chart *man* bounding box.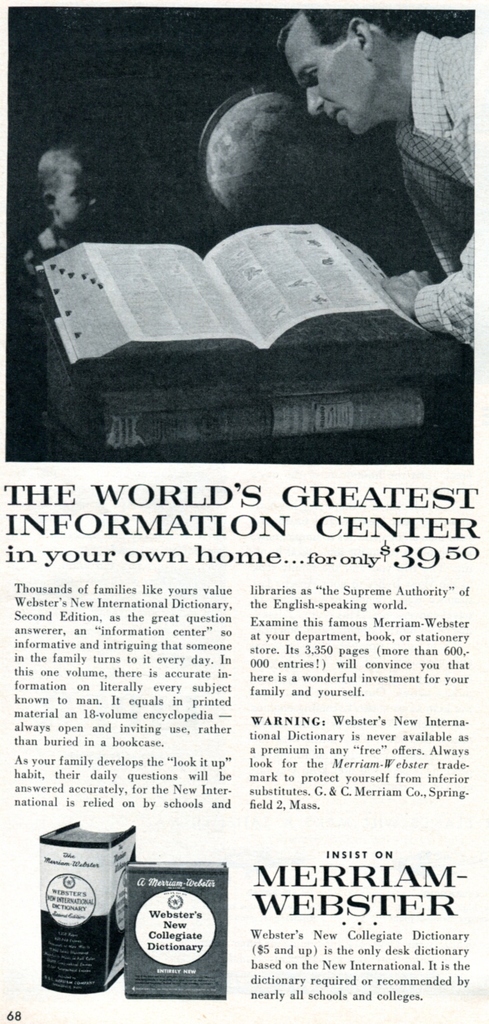
Charted: (left=275, top=0, right=488, bottom=351).
